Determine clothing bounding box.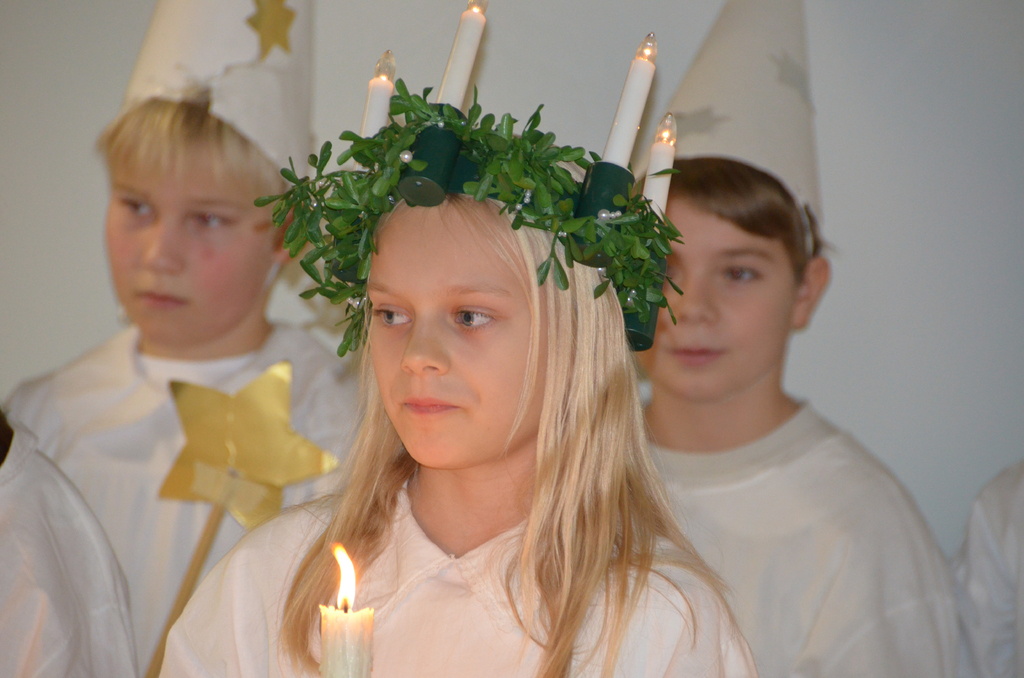
Determined: 601/389/1004/677.
